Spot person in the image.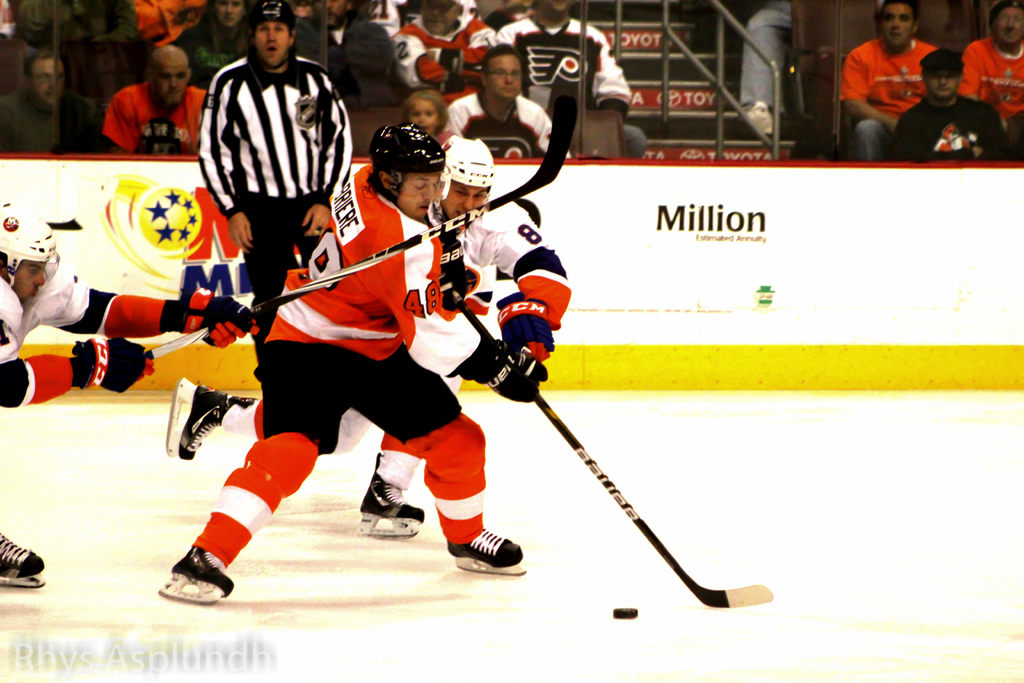
person found at {"x1": 177, "y1": 135, "x2": 569, "y2": 526}.
